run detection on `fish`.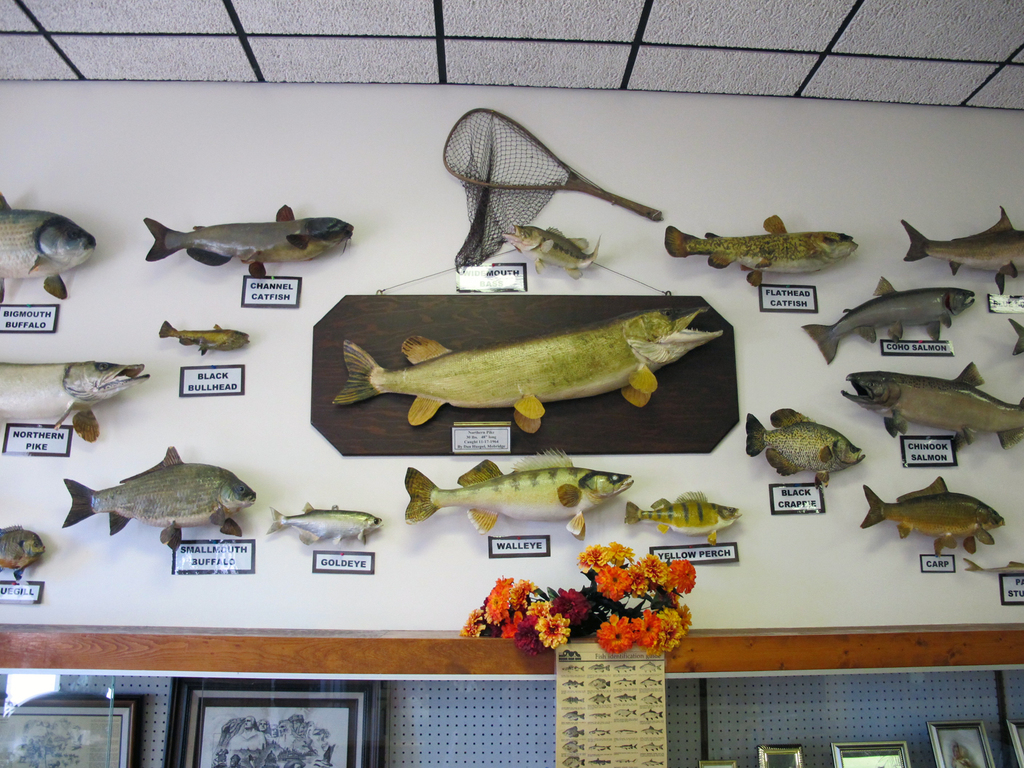
Result: {"left": 621, "top": 495, "right": 742, "bottom": 548}.
